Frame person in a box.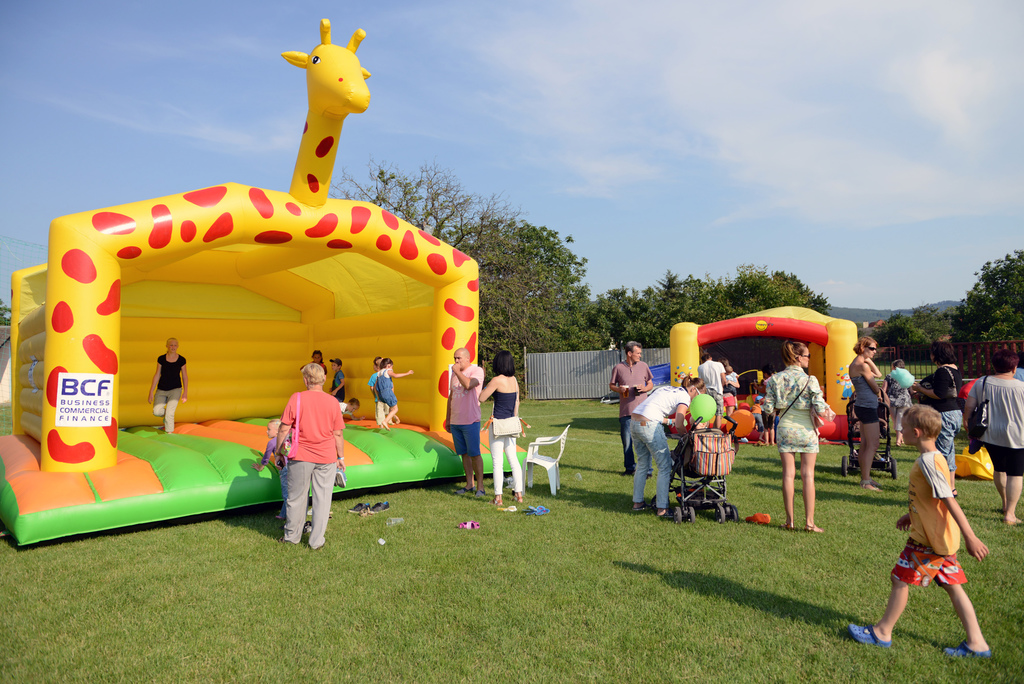
pyautogui.locateOnScreen(444, 350, 488, 494).
